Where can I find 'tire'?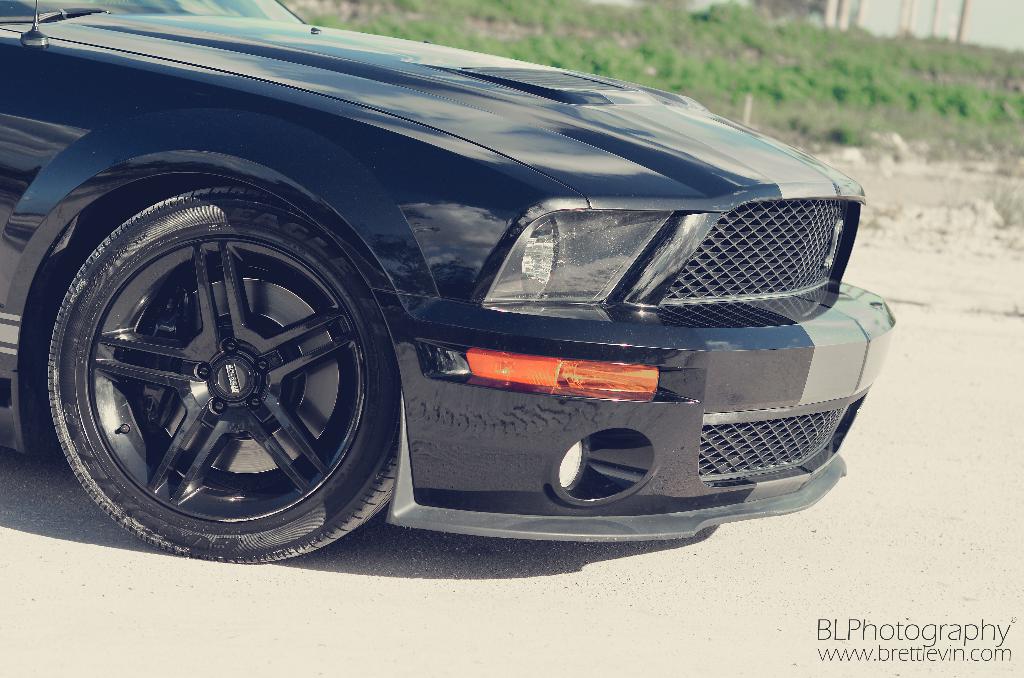
You can find it at [left=46, top=179, right=388, bottom=555].
